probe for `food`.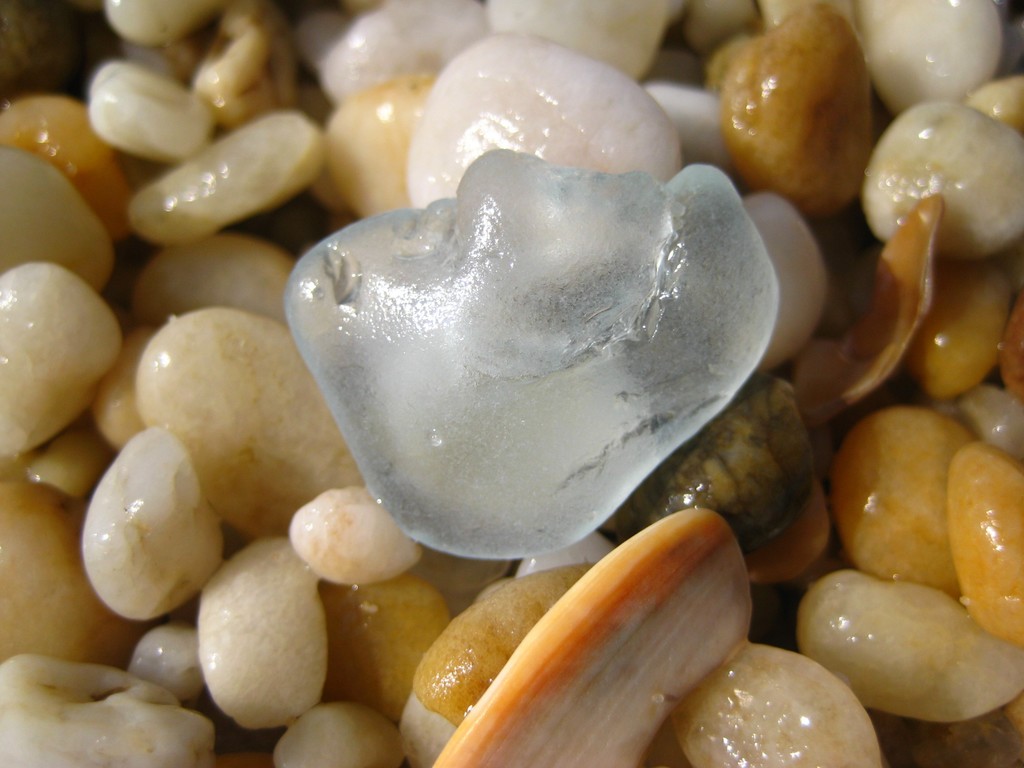
Probe result: (x1=324, y1=163, x2=810, y2=561).
